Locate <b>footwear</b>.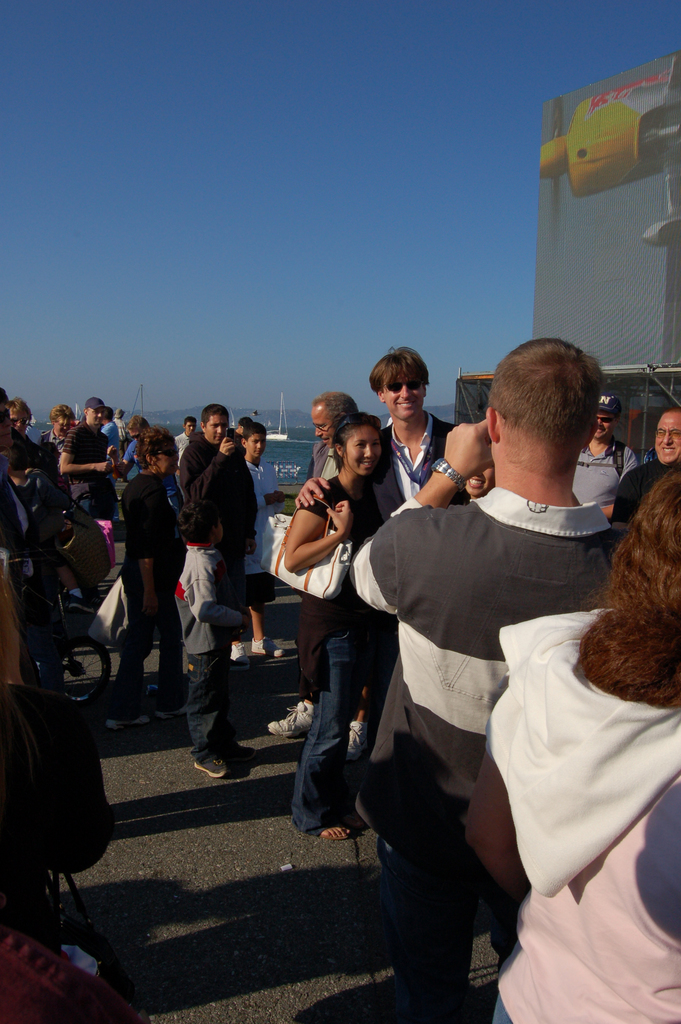
Bounding box: bbox(344, 721, 366, 764).
